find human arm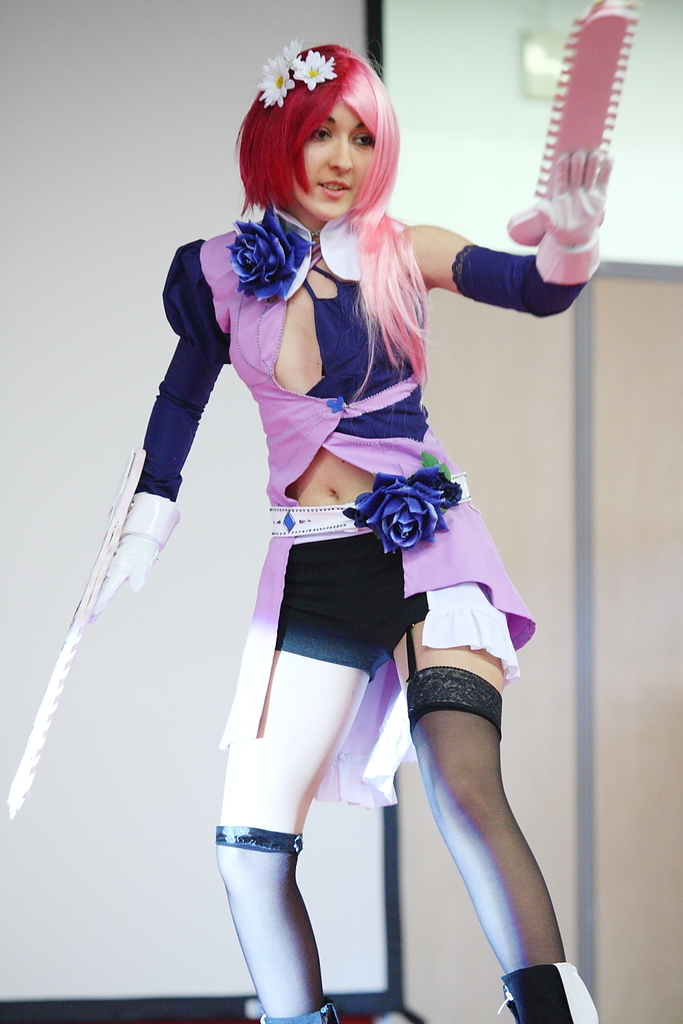
[78, 220, 241, 623]
